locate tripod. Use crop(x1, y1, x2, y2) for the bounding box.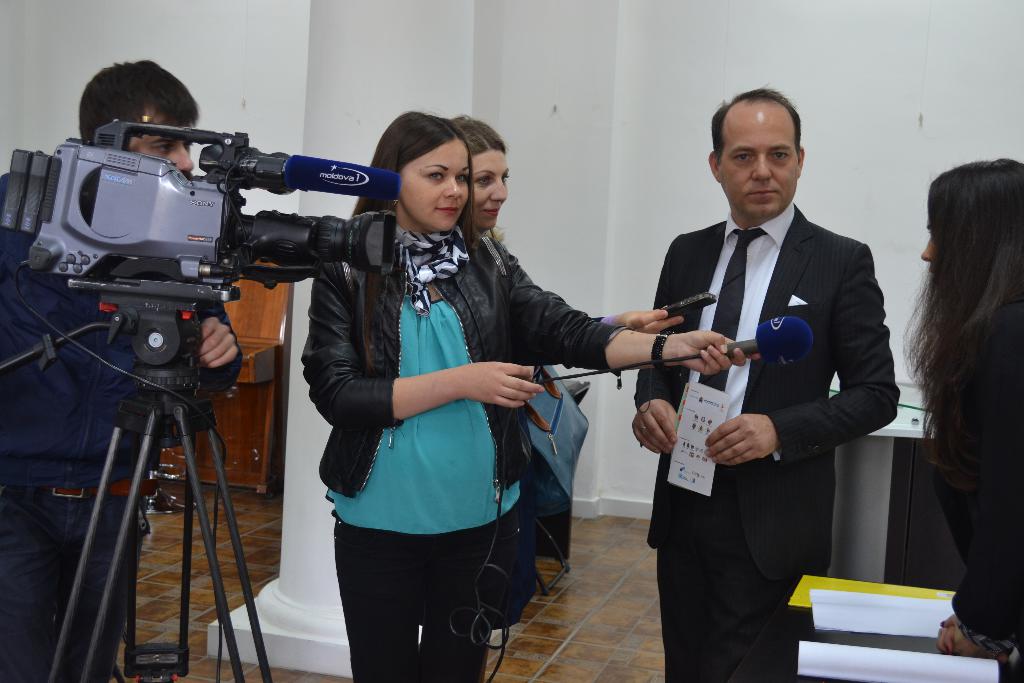
crop(0, 278, 274, 682).
